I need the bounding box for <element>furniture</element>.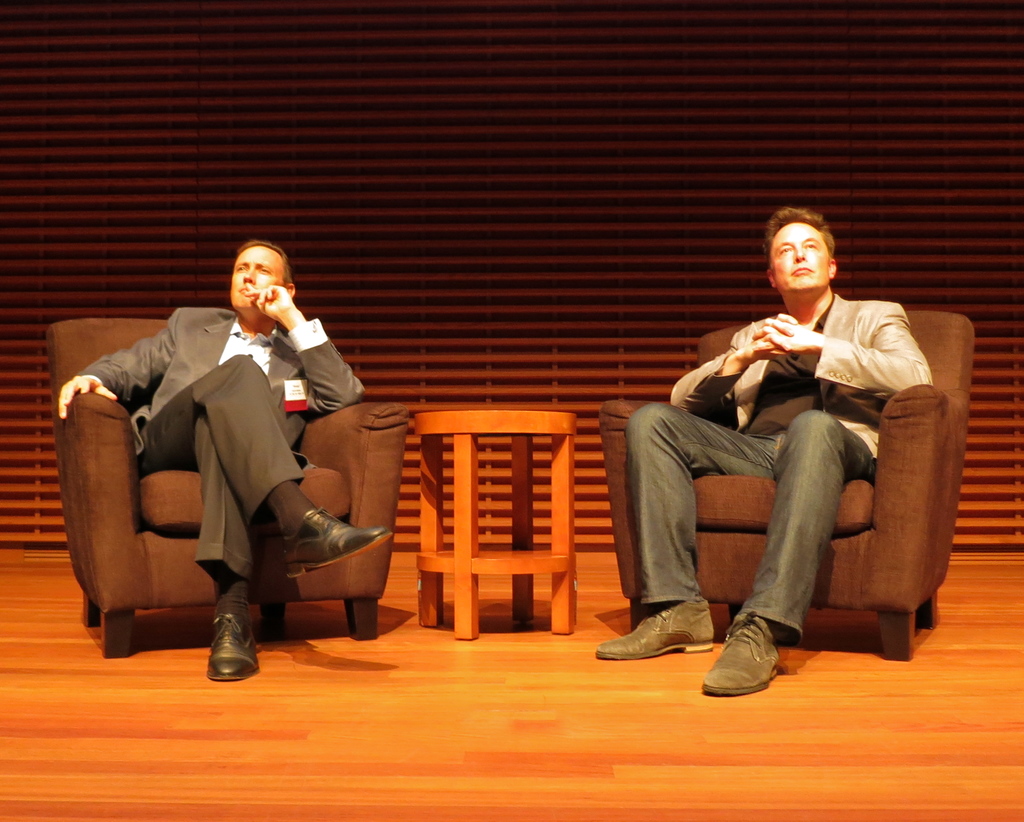
Here it is: rect(595, 303, 970, 659).
